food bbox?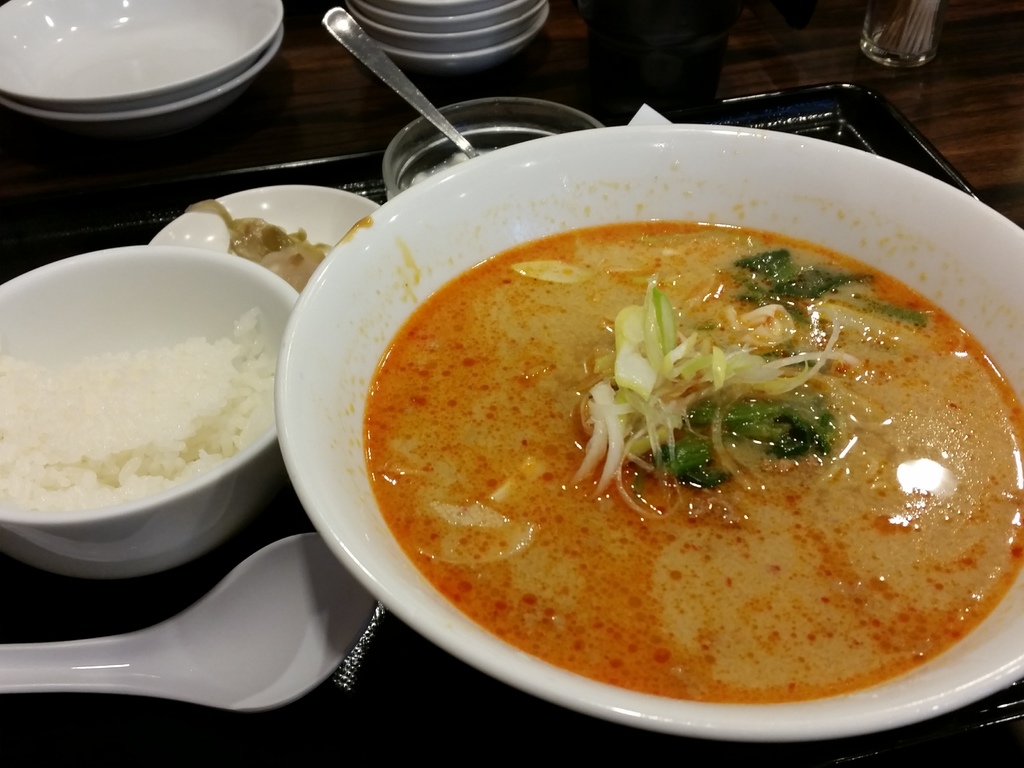
bbox(357, 219, 1023, 694)
